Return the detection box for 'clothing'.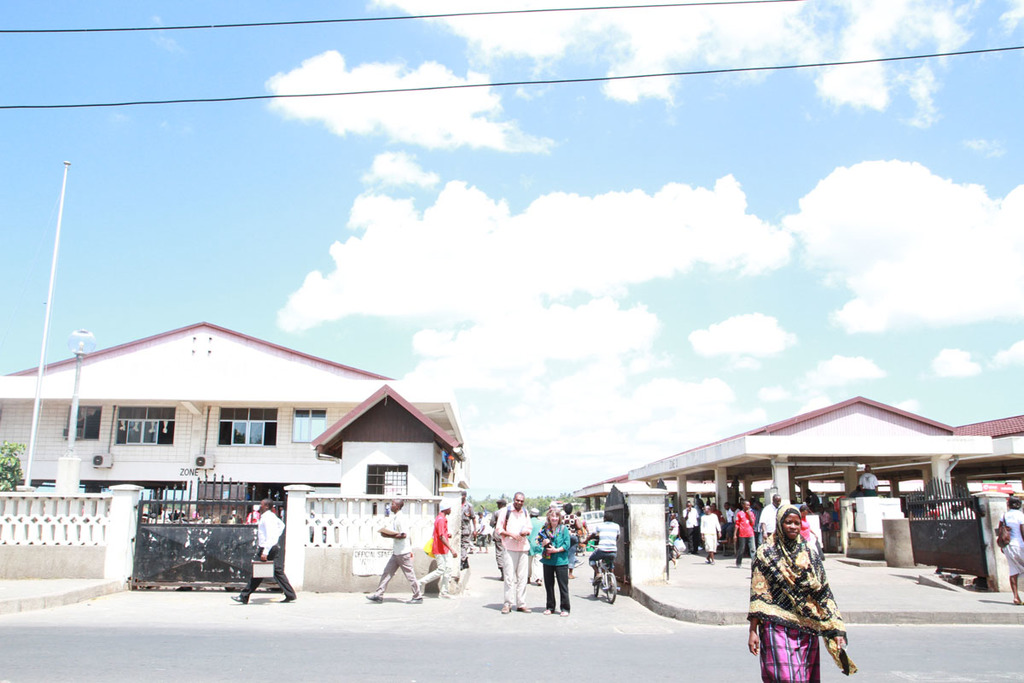
243 511 303 616.
